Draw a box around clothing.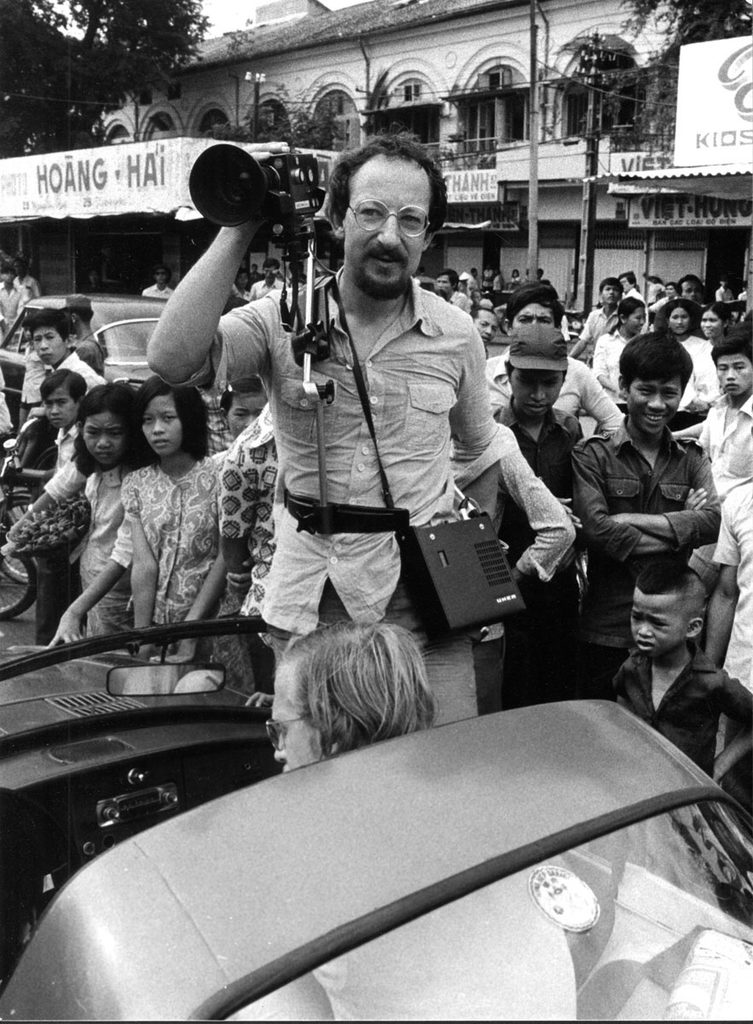
[14,271,39,295].
